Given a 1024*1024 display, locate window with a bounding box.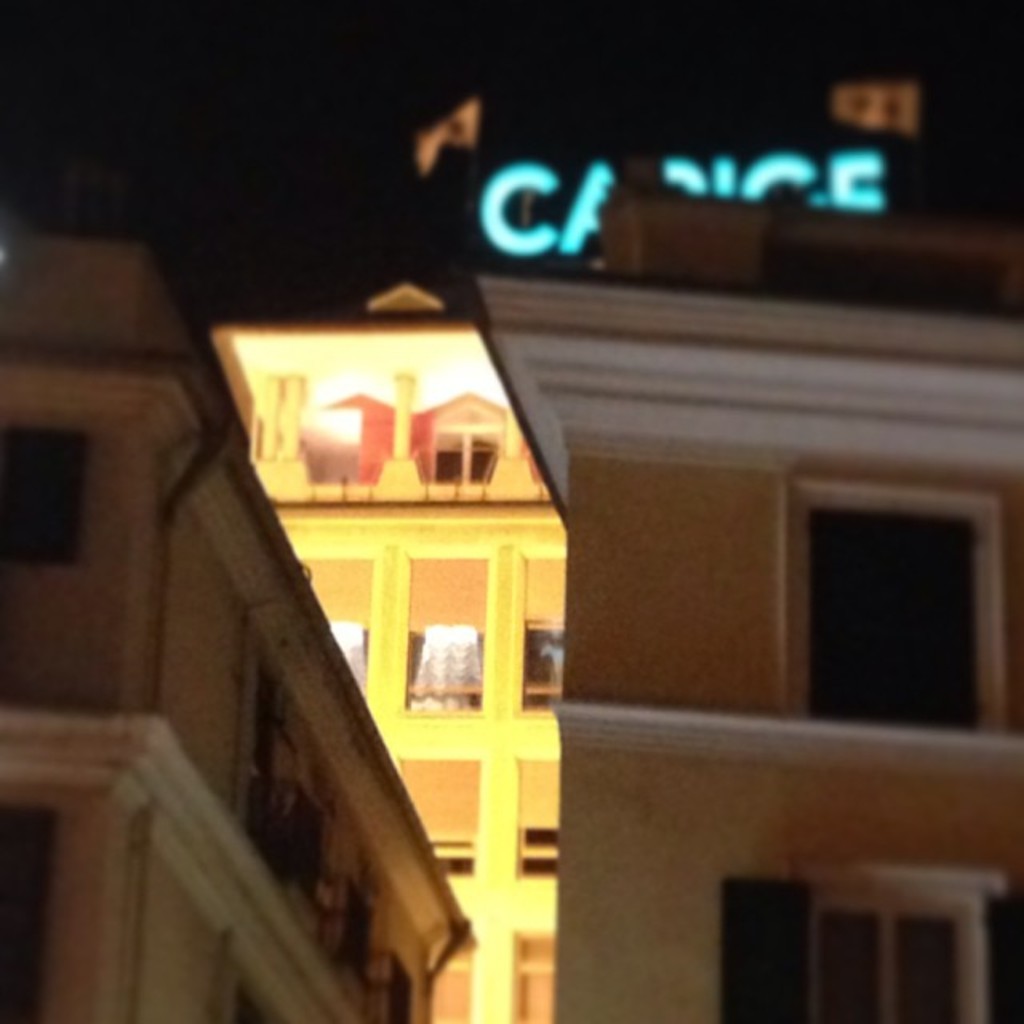
Located: {"x1": 0, "y1": 802, "x2": 59, "y2": 1022}.
